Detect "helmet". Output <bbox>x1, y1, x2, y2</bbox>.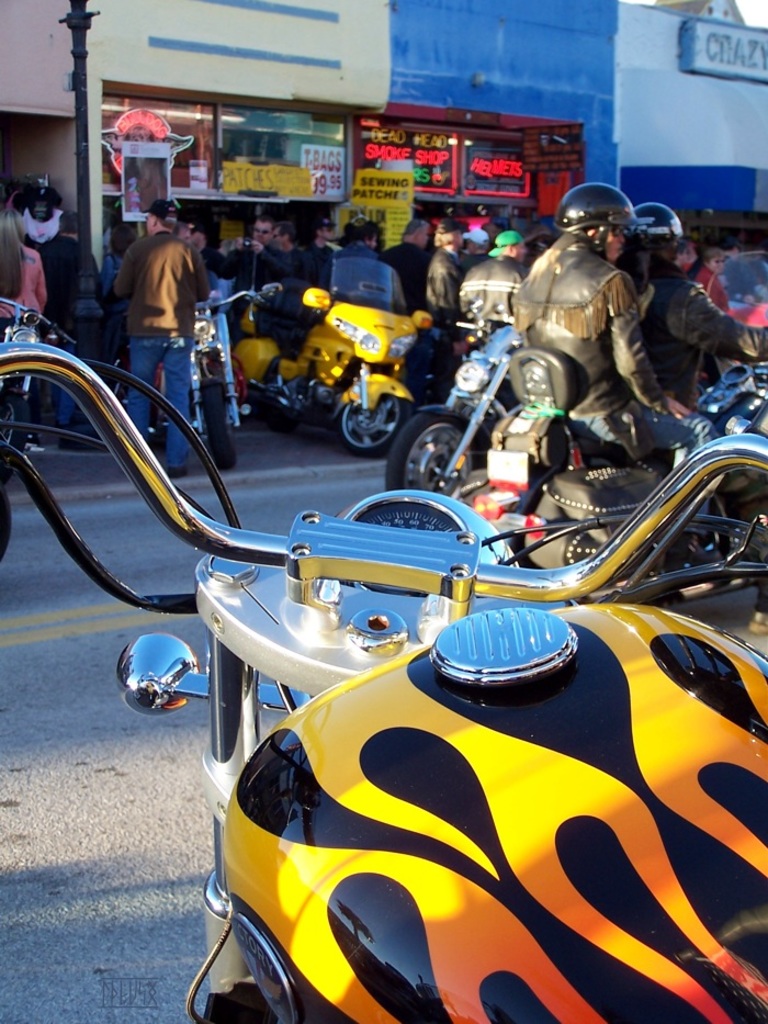
<bbox>555, 176, 641, 256</bbox>.
